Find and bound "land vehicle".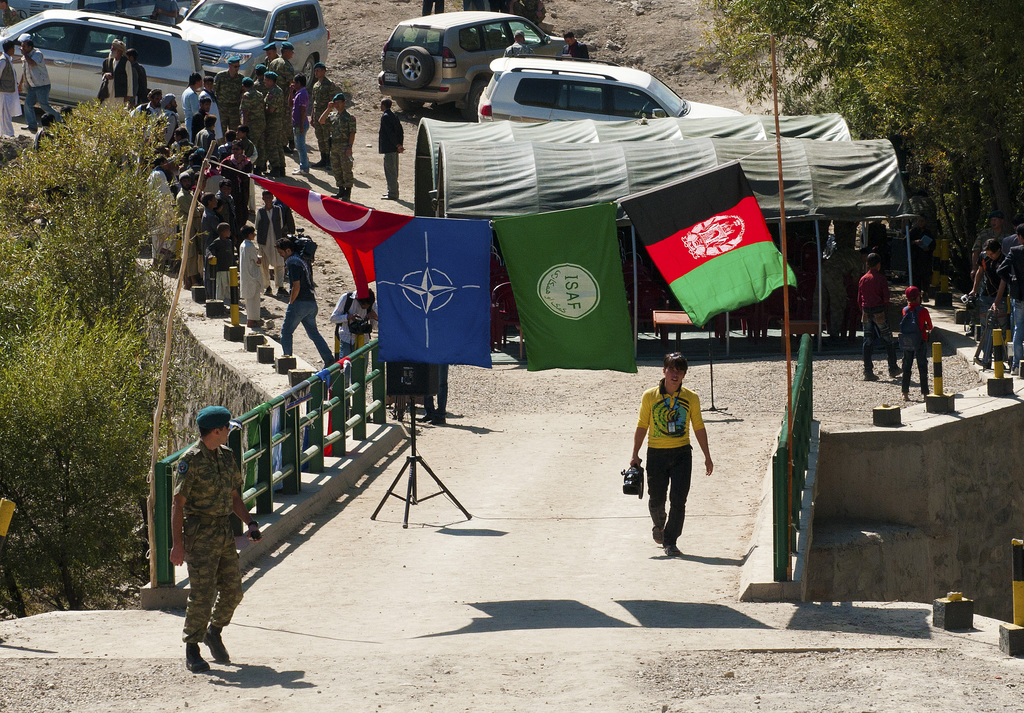
Bound: 12,0,183,30.
